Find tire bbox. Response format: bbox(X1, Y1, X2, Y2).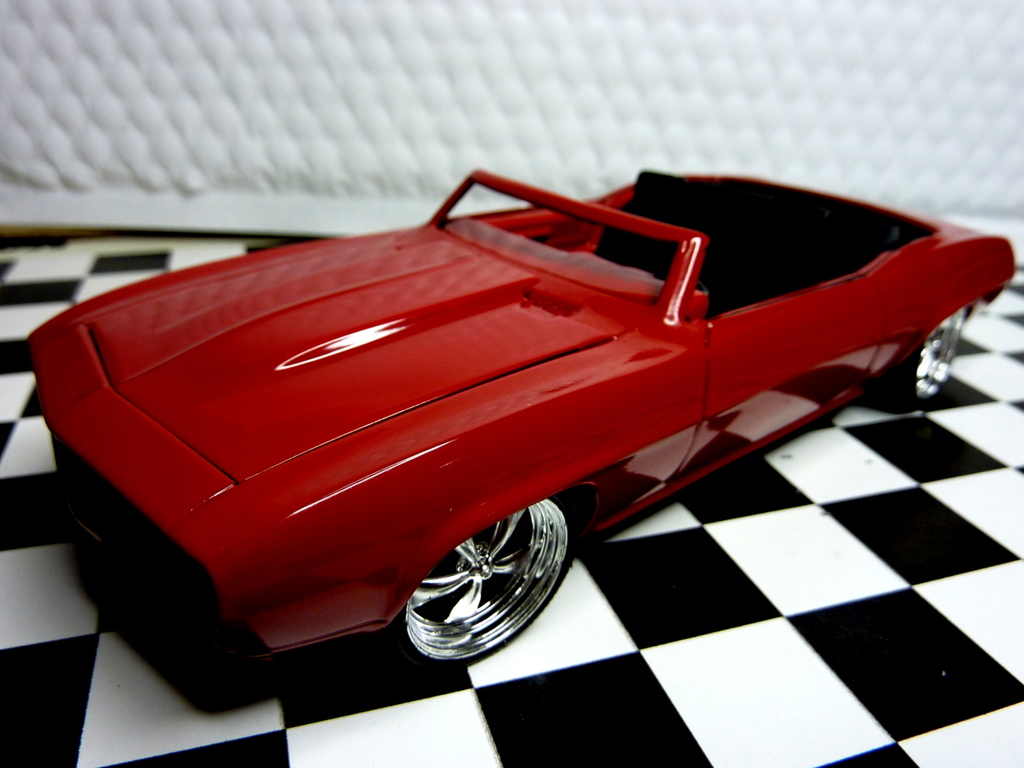
bbox(868, 303, 972, 415).
